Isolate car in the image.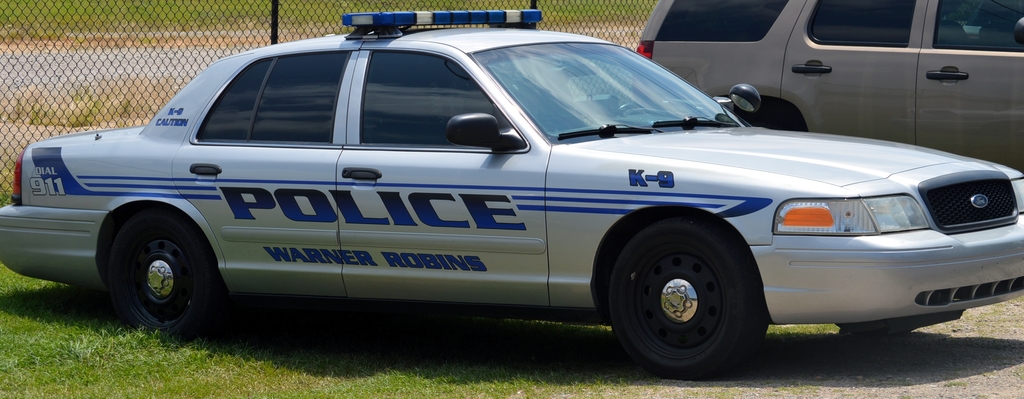
Isolated region: 635:0:1023:174.
